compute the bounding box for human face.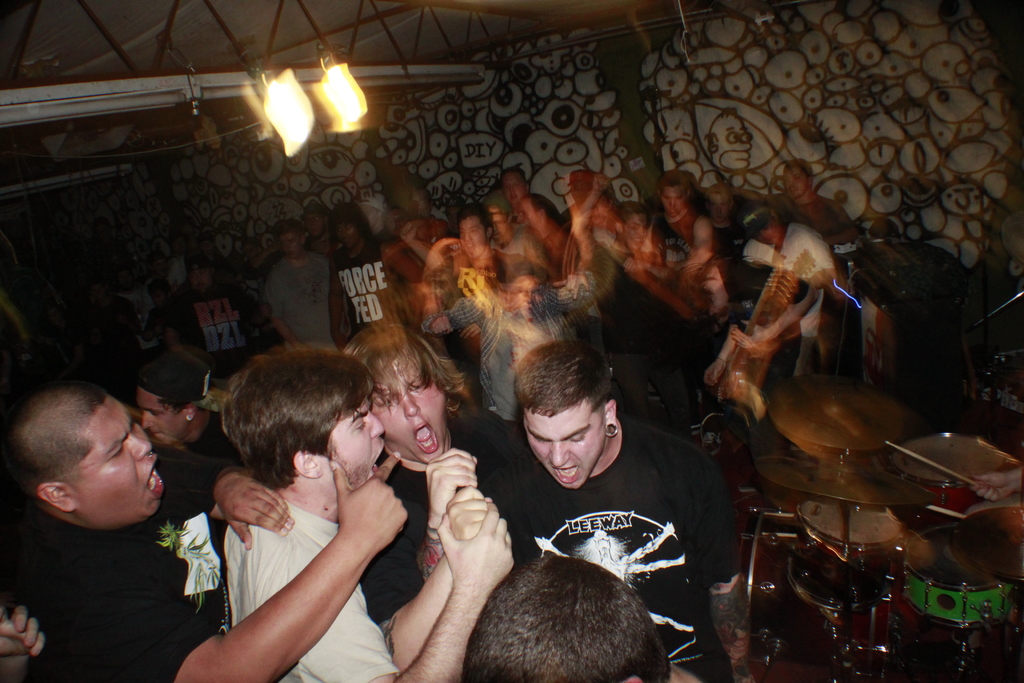
(x1=372, y1=365, x2=445, y2=465).
